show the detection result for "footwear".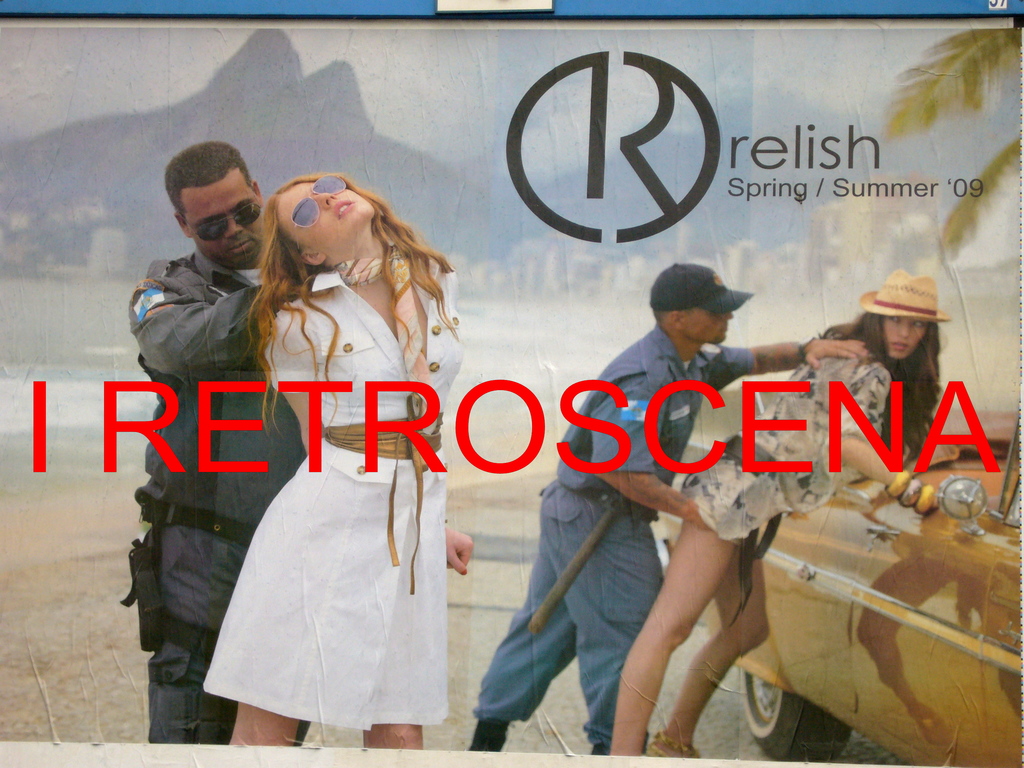
<box>470,723,503,751</box>.
